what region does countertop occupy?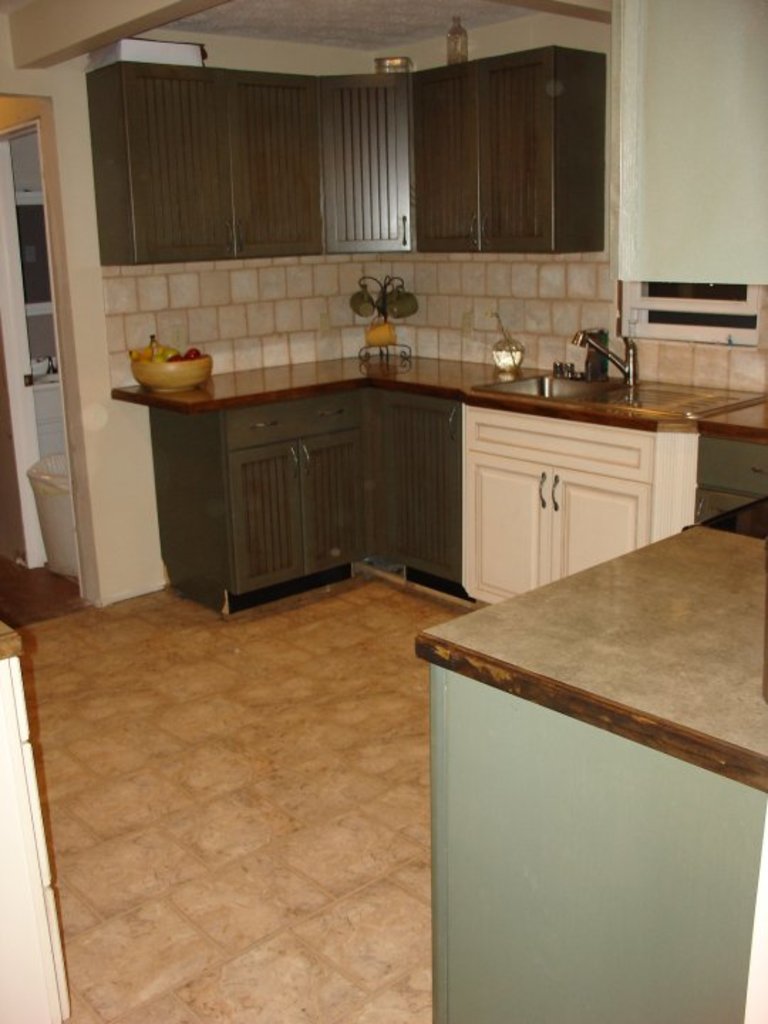
x1=107 y1=347 x2=767 y2=1023.
